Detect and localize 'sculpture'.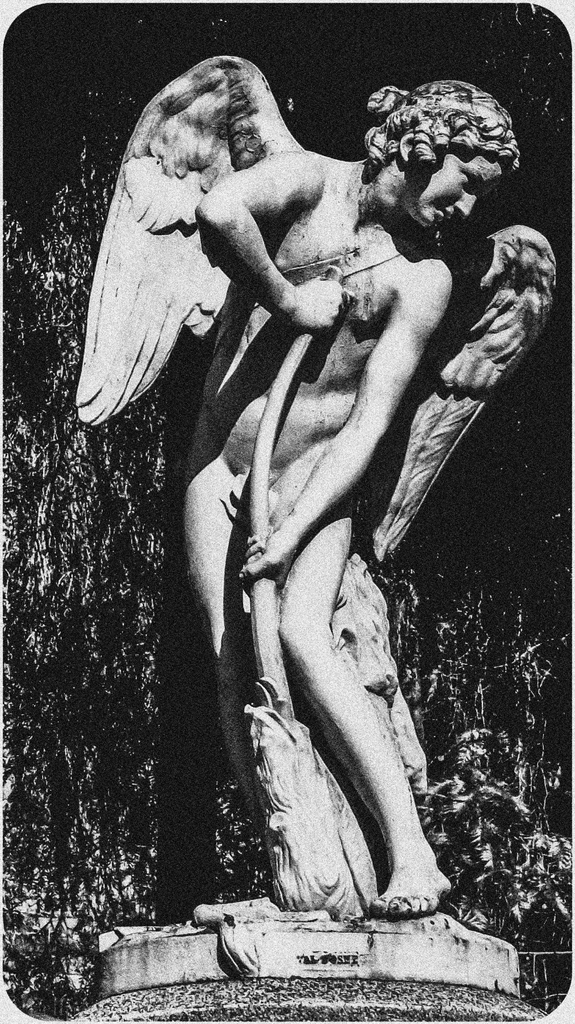
Localized at box=[98, 49, 514, 973].
